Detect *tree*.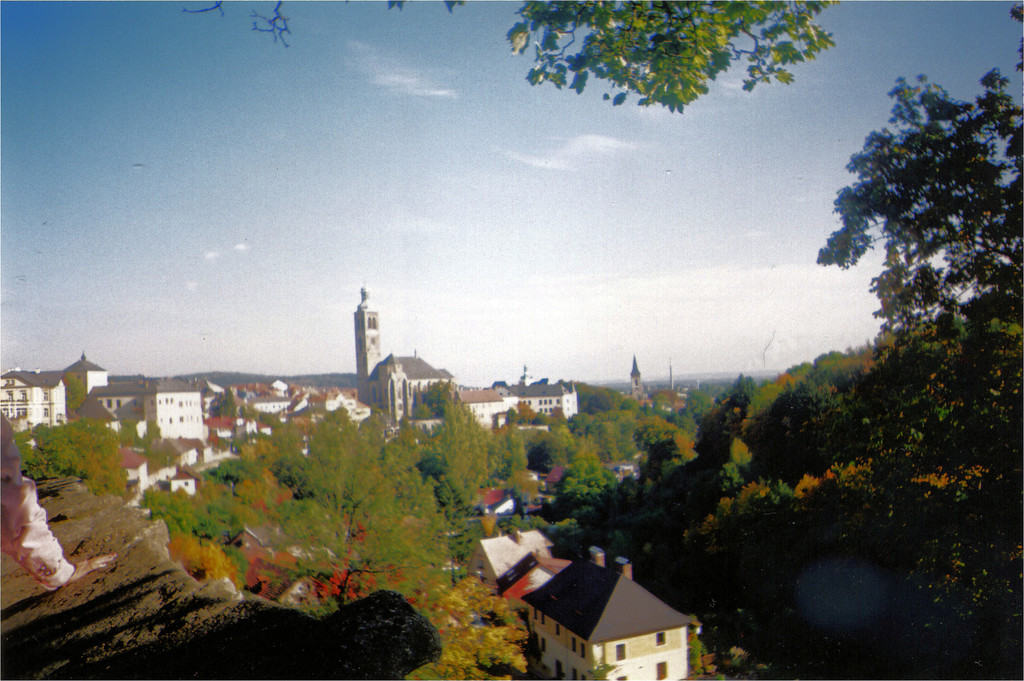
Detected at l=678, t=385, r=708, b=427.
